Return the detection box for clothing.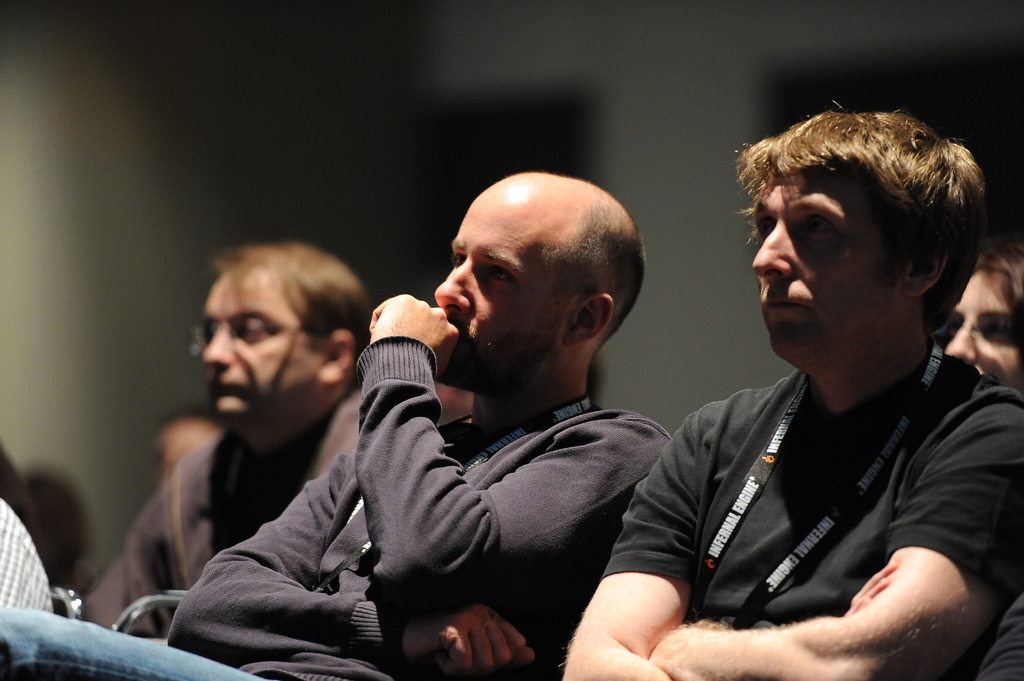
BBox(594, 335, 1023, 680).
